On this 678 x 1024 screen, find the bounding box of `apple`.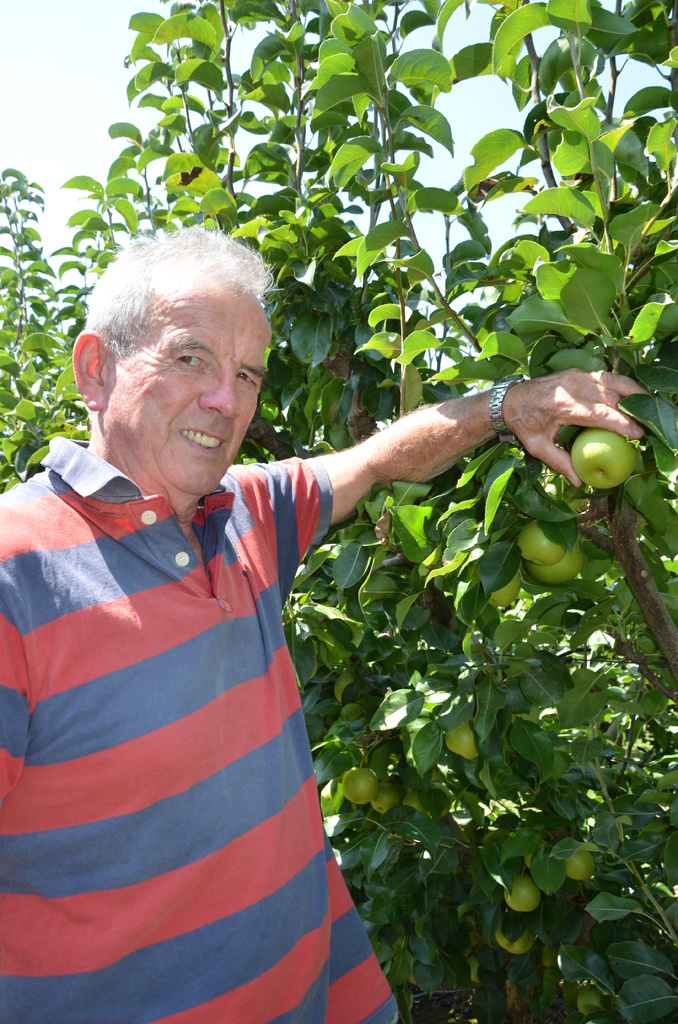
Bounding box: select_region(497, 915, 535, 954).
